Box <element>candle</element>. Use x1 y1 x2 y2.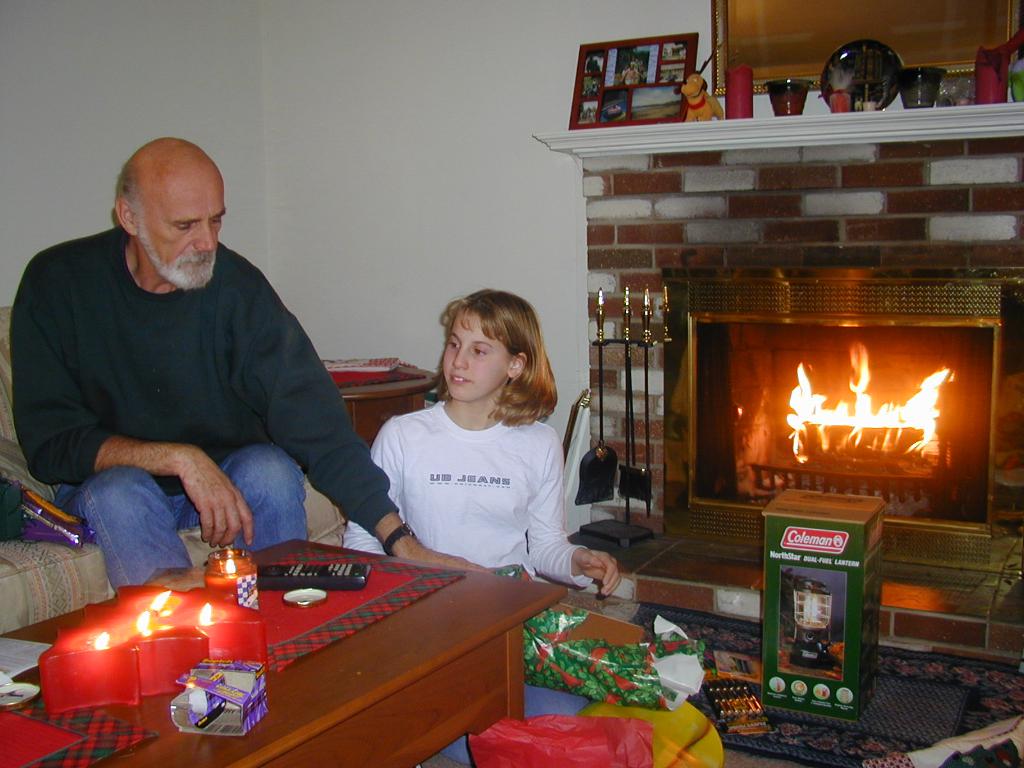
39 582 278 703.
